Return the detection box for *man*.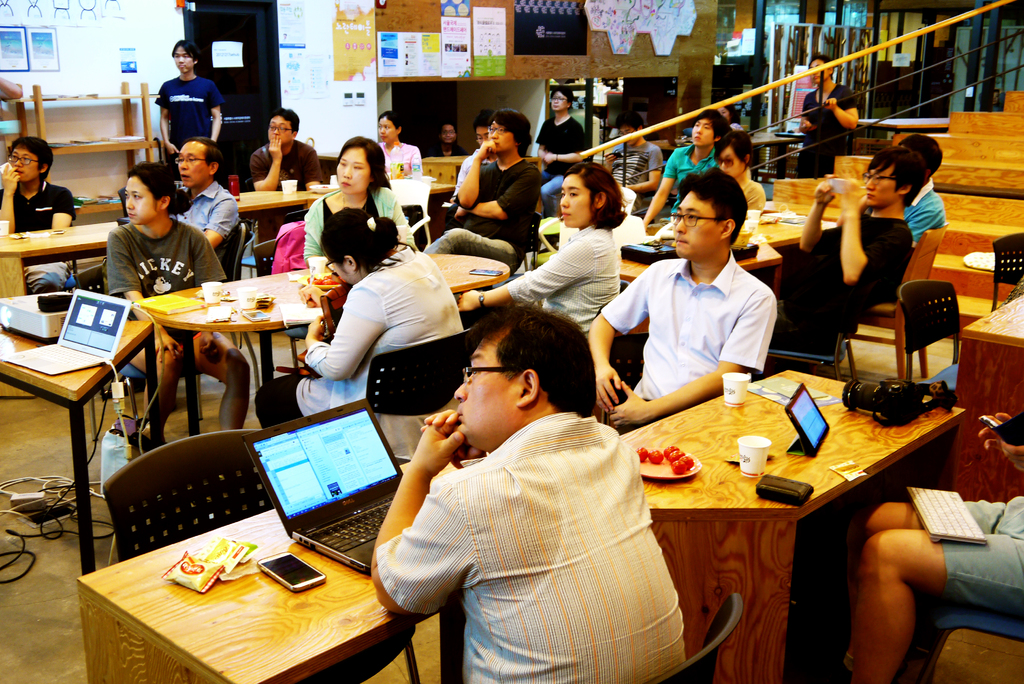
l=641, t=109, r=728, b=225.
